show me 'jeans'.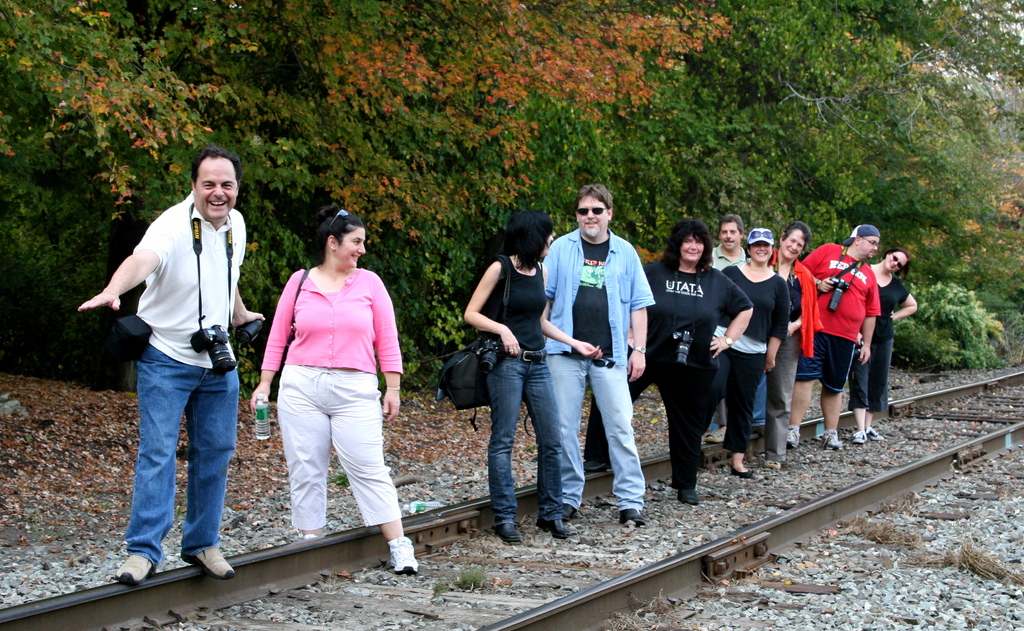
'jeans' is here: rect(753, 370, 767, 423).
